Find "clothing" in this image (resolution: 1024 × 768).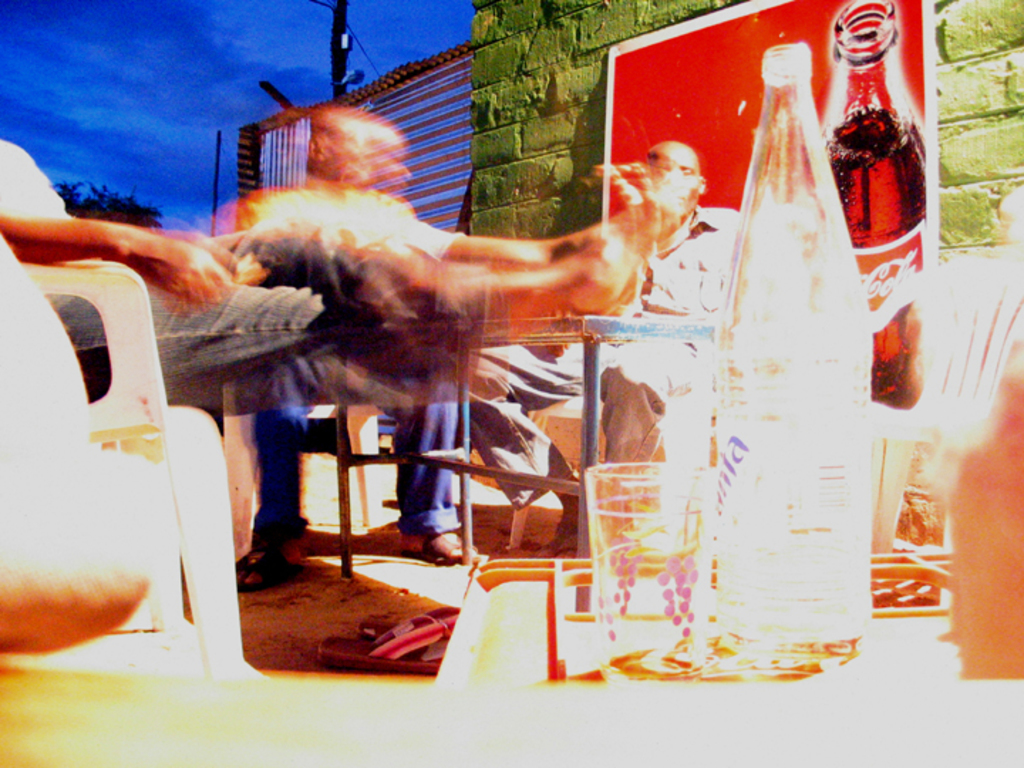
region(253, 185, 465, 533).
